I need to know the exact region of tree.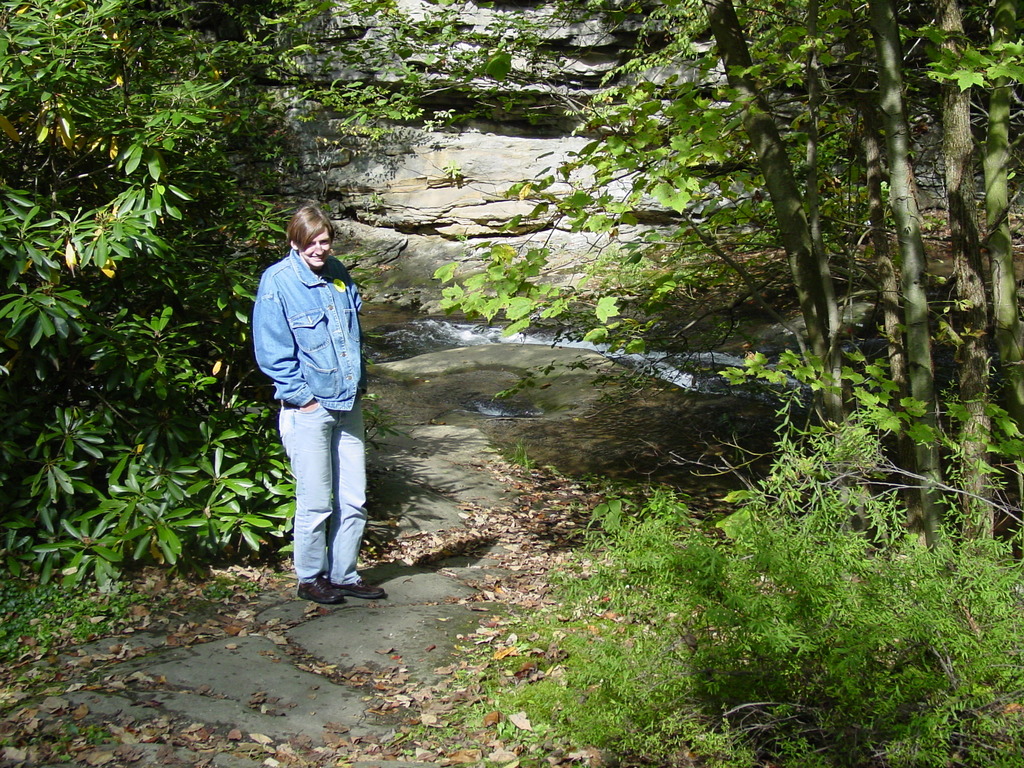
Region: 766:0:854:437.
